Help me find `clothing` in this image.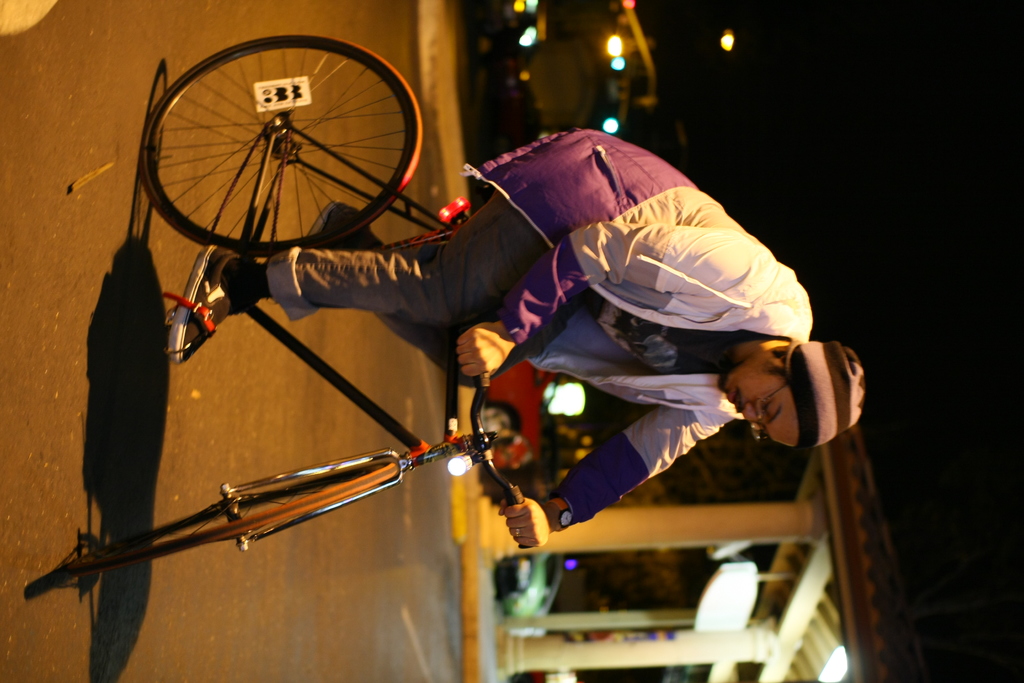
Found it: x1=267 y1=126 x2=815 y2=524.
